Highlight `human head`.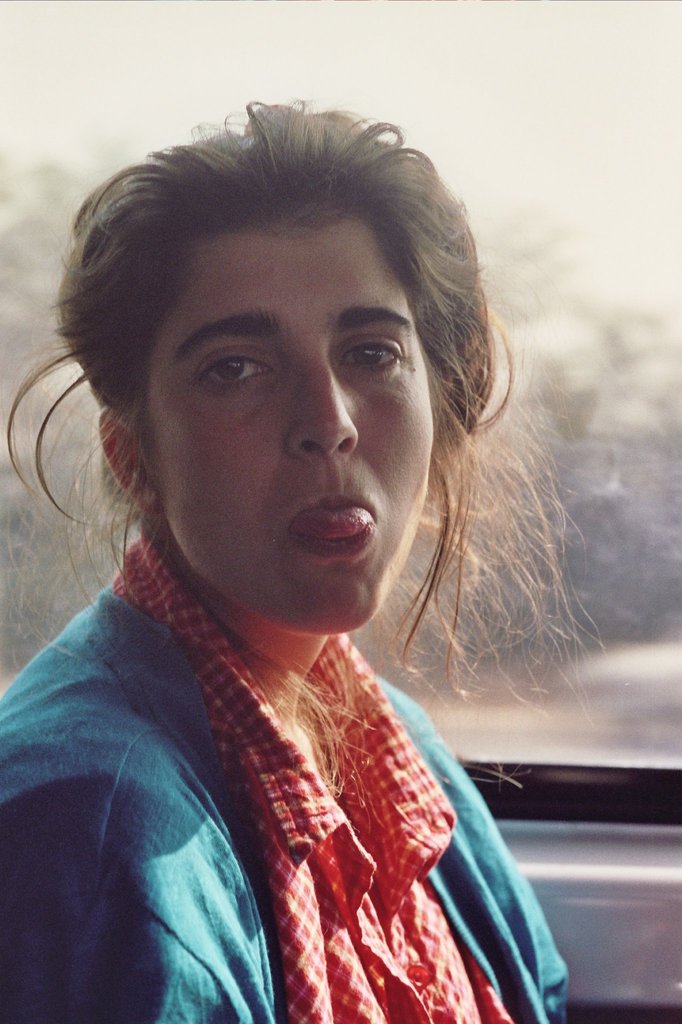
Highlighted region: l=89, t=98, r=473, b=602.
